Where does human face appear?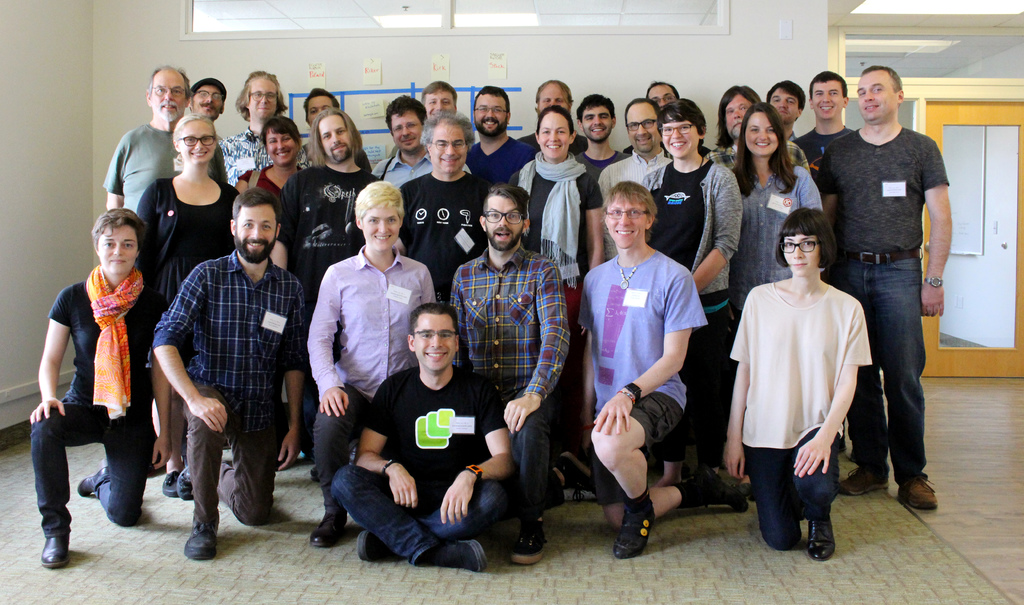
Appears at pyautogui.locateOnScreen(604, 198, 646, 247).
